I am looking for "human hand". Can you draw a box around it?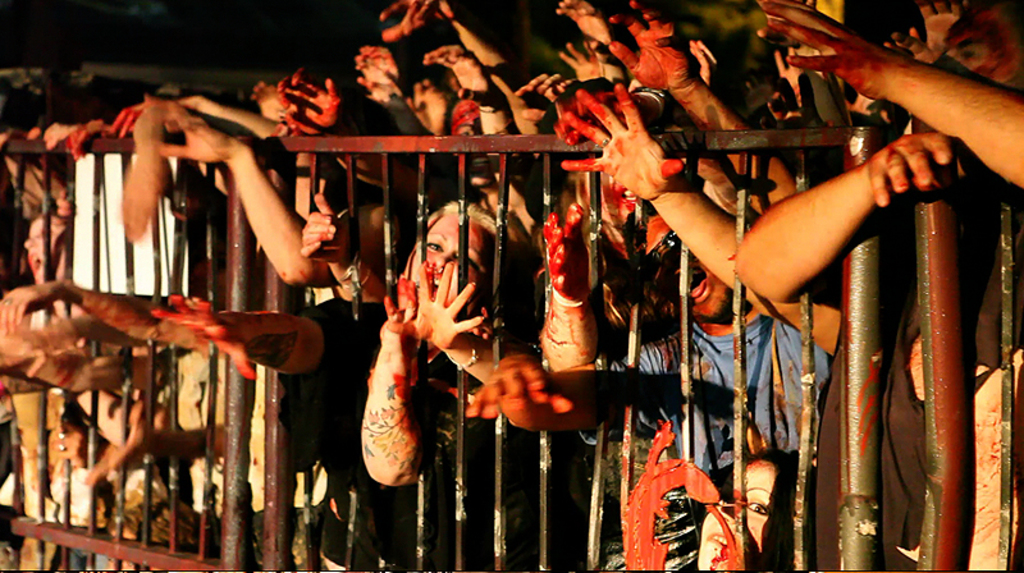
Sure, the bounding box is 280:65:347:127.
